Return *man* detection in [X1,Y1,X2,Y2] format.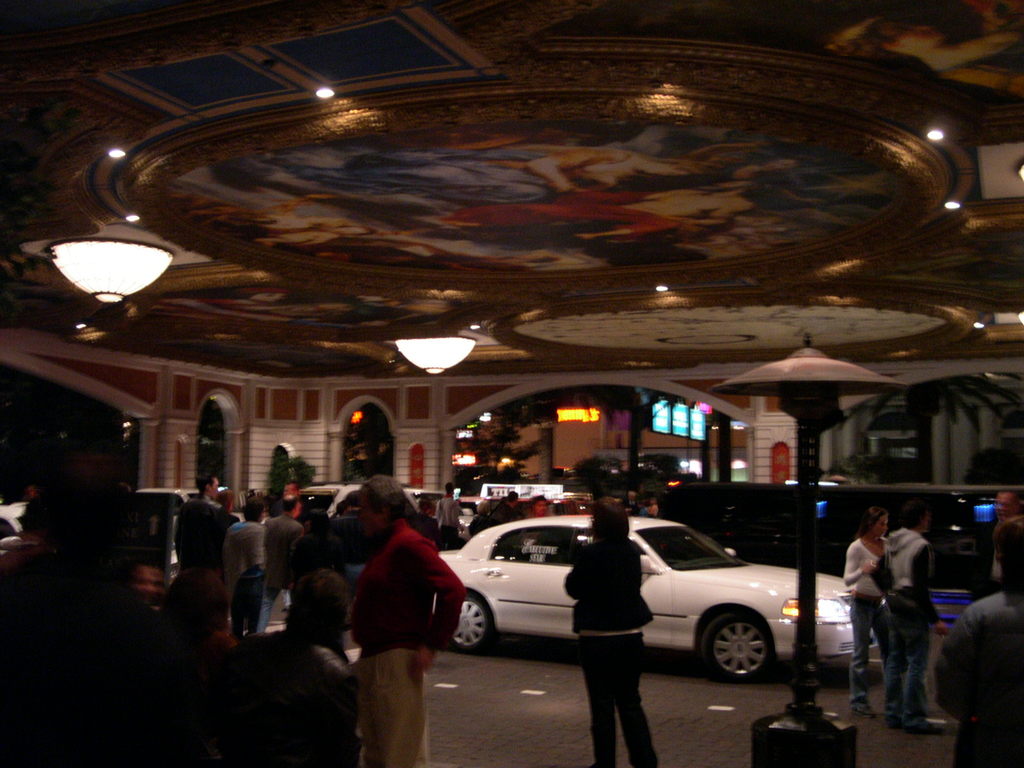
[255,490,310,639].
